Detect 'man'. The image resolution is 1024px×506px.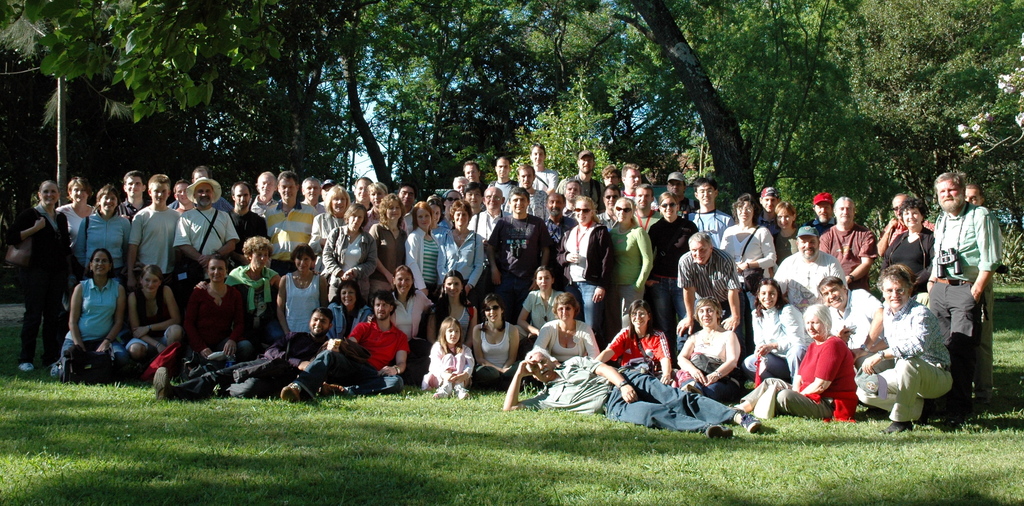
(292, 179, 330, 232).
